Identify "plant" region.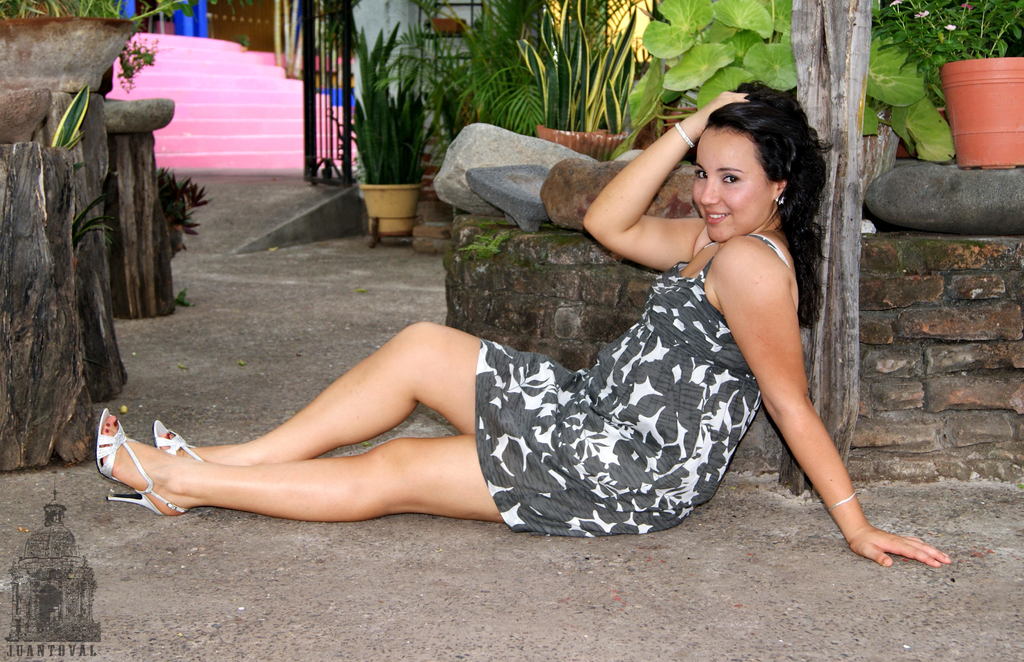
Region: 351/8/440/184.
